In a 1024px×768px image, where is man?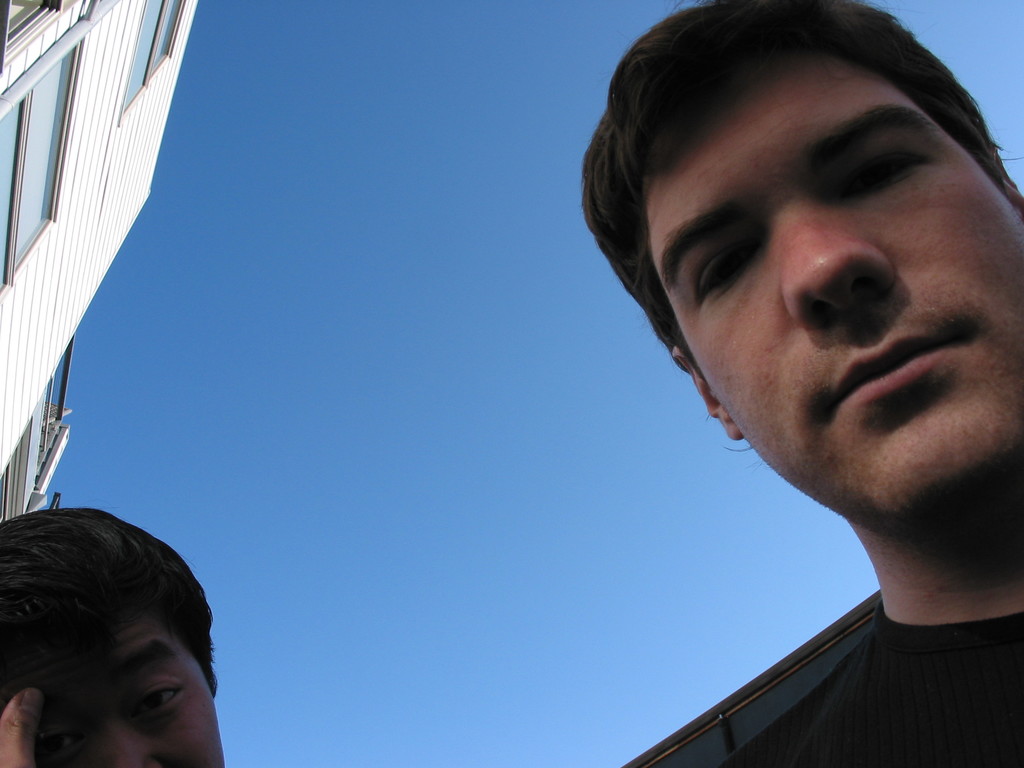
<bbox>0, 498, 236, 767</bbox>.
